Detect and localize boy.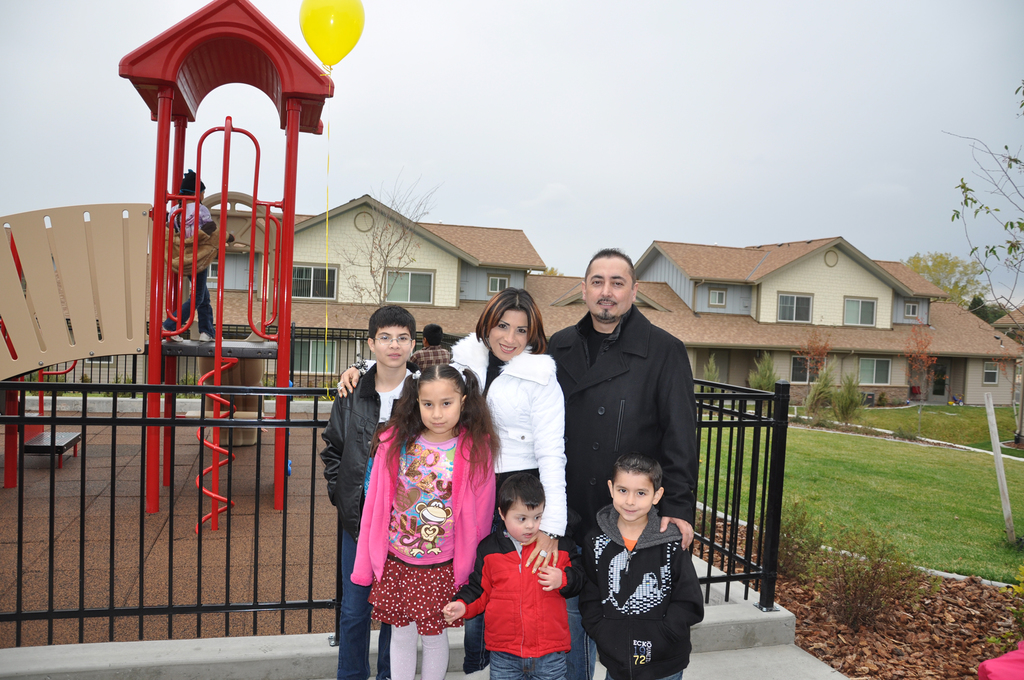
Localized at detection(579, 449, 709, 672).
